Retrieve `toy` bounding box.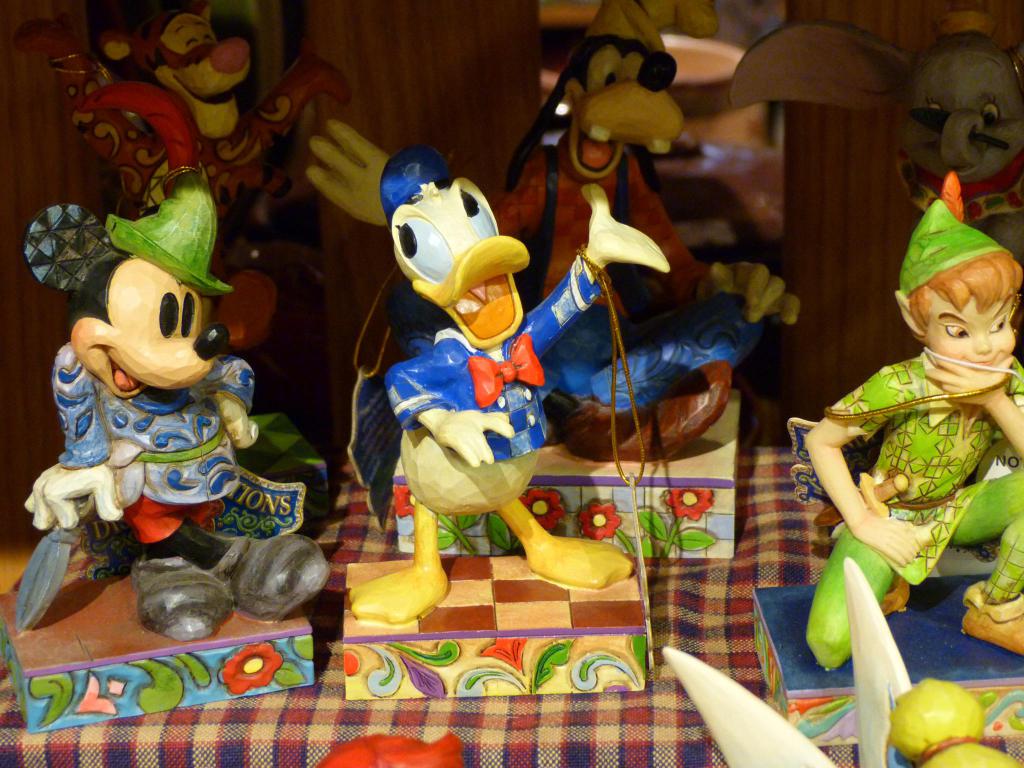
Bounding box: Rect(354, 146, 666, 627).
